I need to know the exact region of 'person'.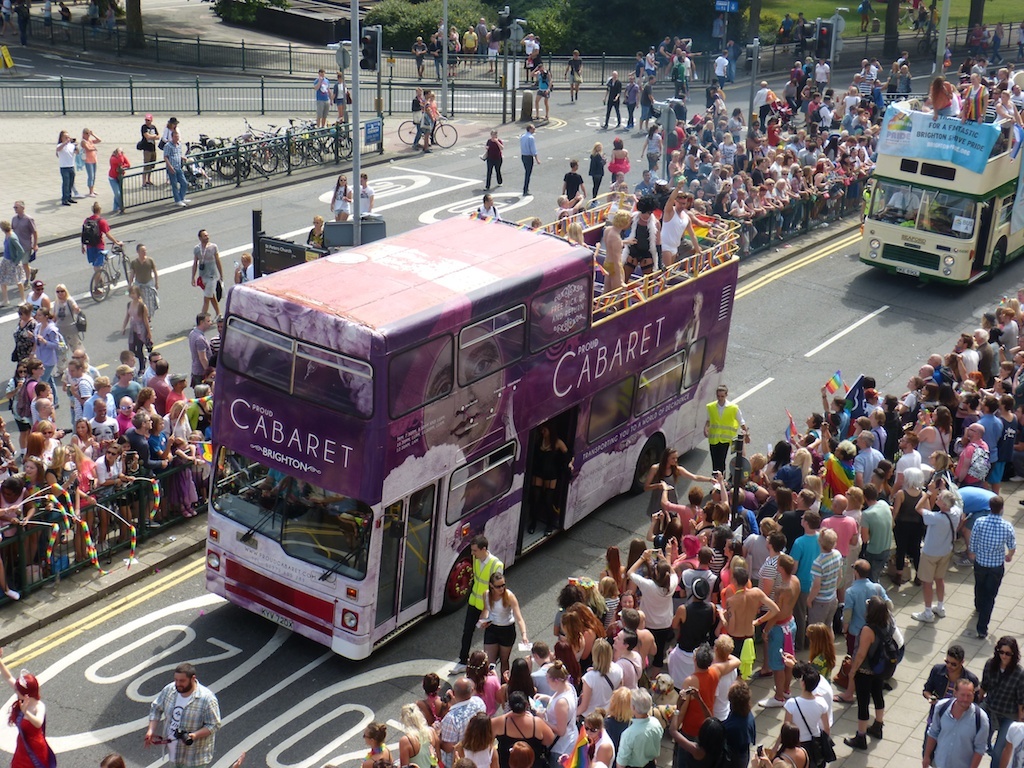
Region: (479,125,505,186).
